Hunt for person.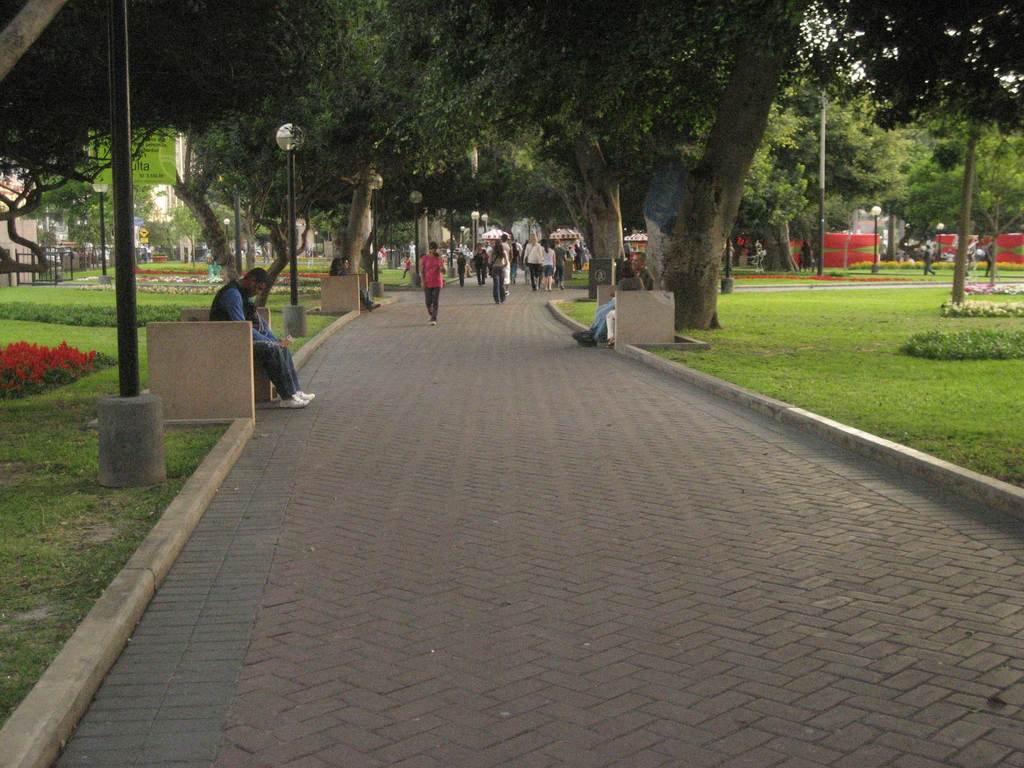
Hunted down at (x1=524, y1=259, x2=529, y2=278).
